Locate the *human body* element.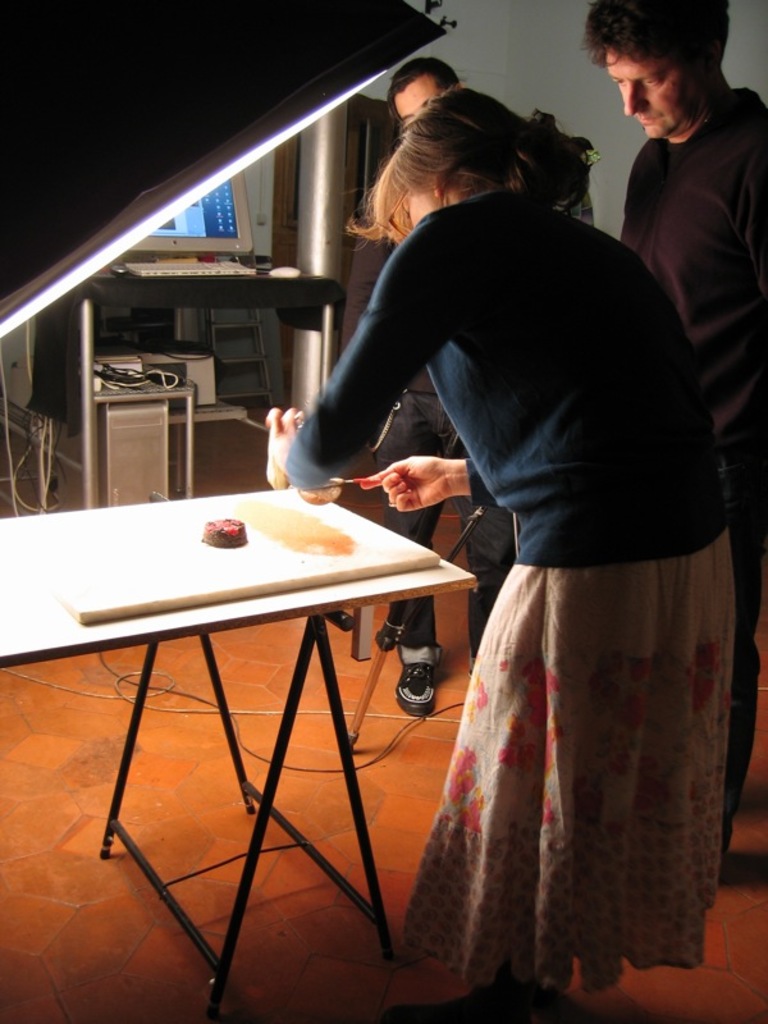
Element bbox: [x1=338, y1=182, x2=522, y2=705].
